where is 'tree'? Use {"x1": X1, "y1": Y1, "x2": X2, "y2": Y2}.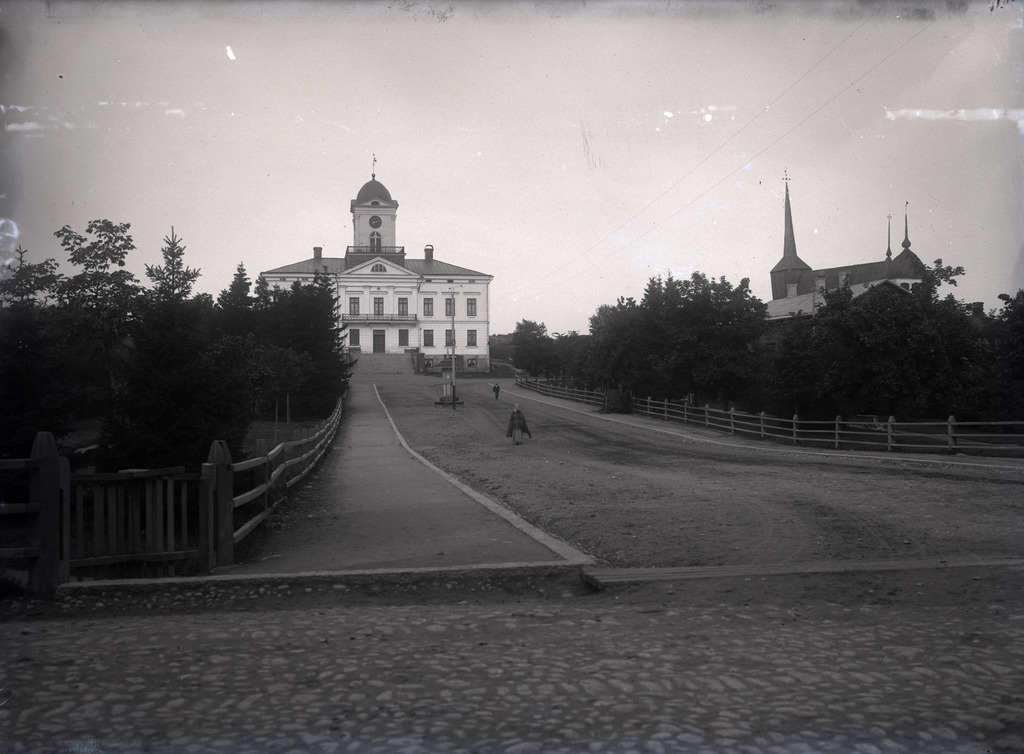
{"x1": 496, "y1": 257, "x2": 1023, "y2": 429}.
